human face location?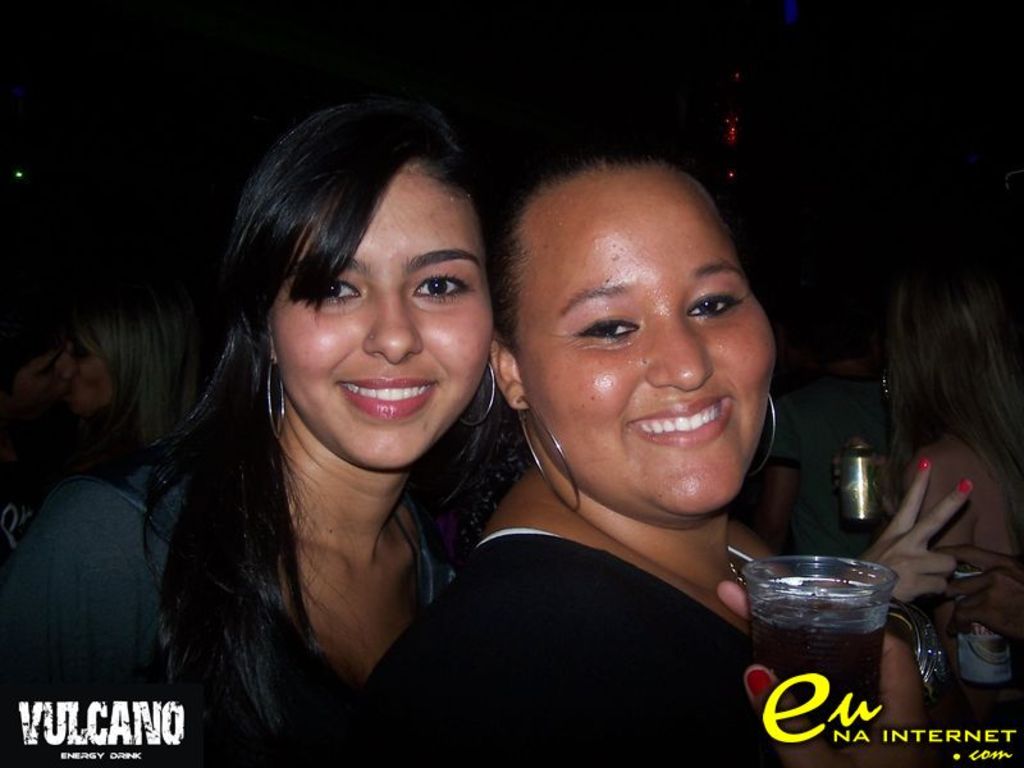
x1=273 y1=165 x2=493 y2=470
